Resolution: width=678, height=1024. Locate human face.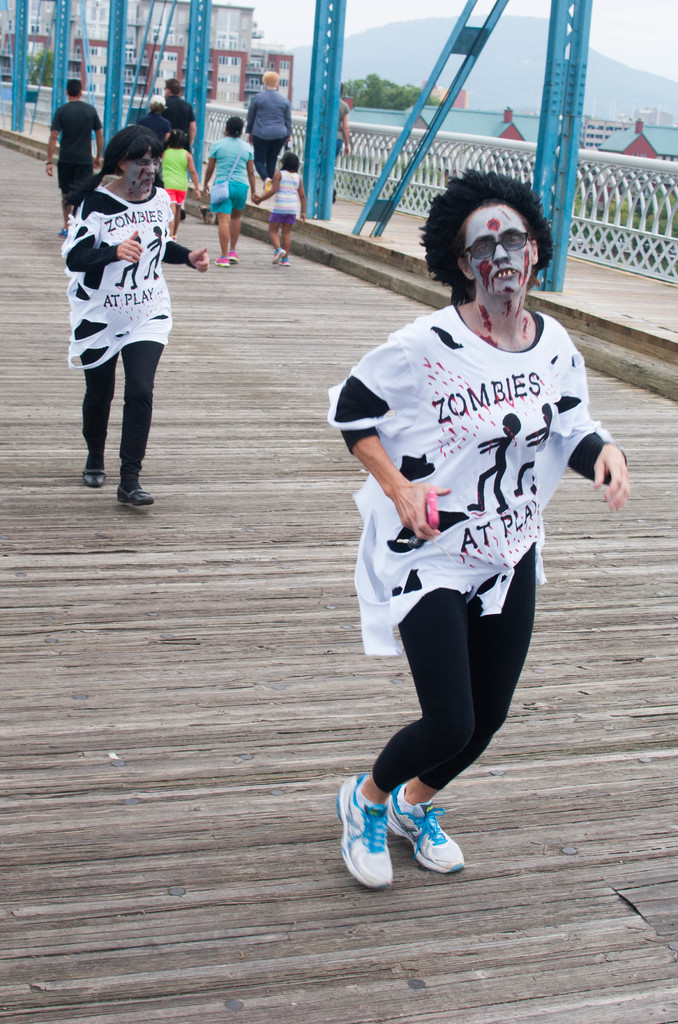
box=[126, 145, 163, 195].
